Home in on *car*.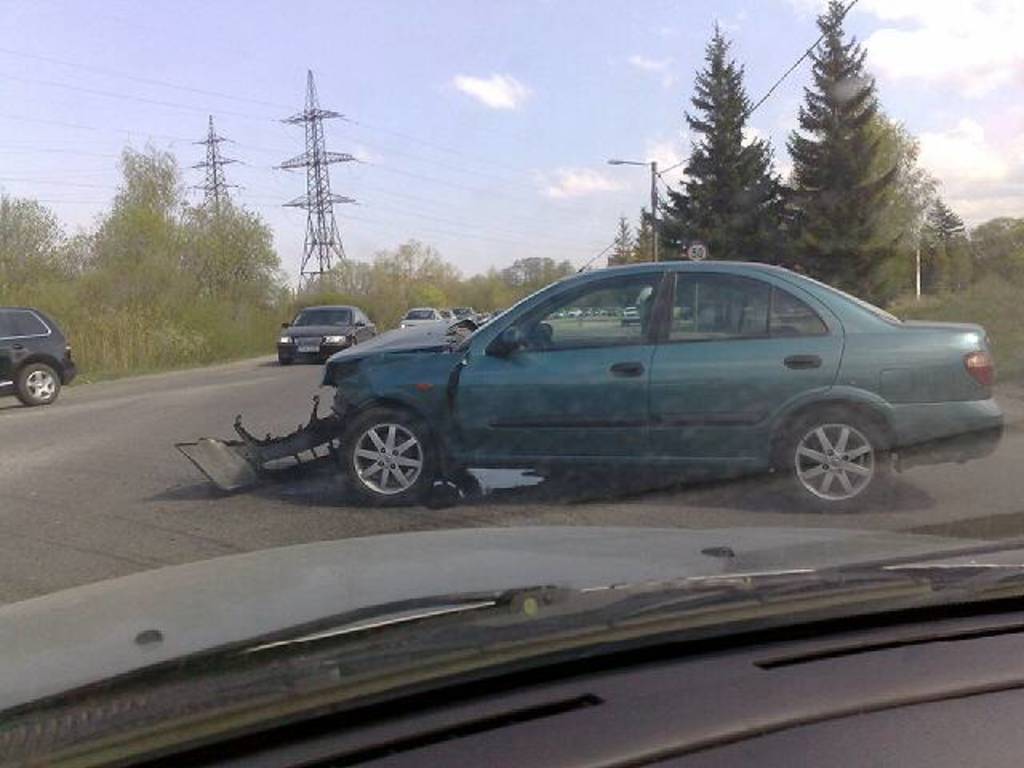
Homed in at left=618, top=307, right=640, bottom=330.
